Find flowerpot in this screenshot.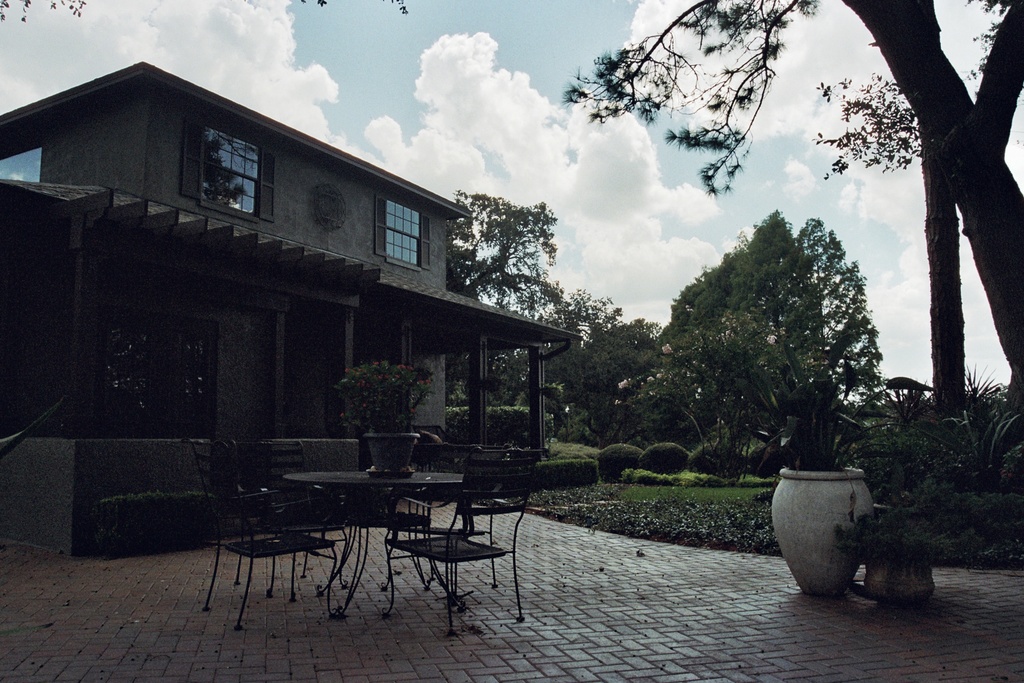
The bounding box for flowerpot is <box>367,429,419,482</box>.
